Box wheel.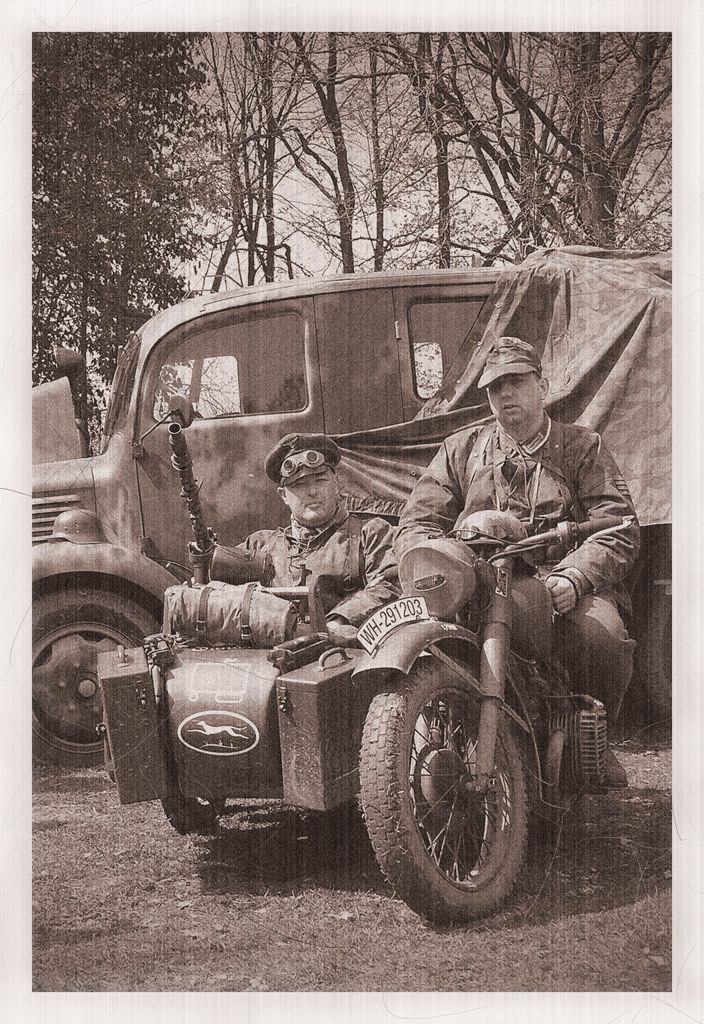
162/796/217/831.
